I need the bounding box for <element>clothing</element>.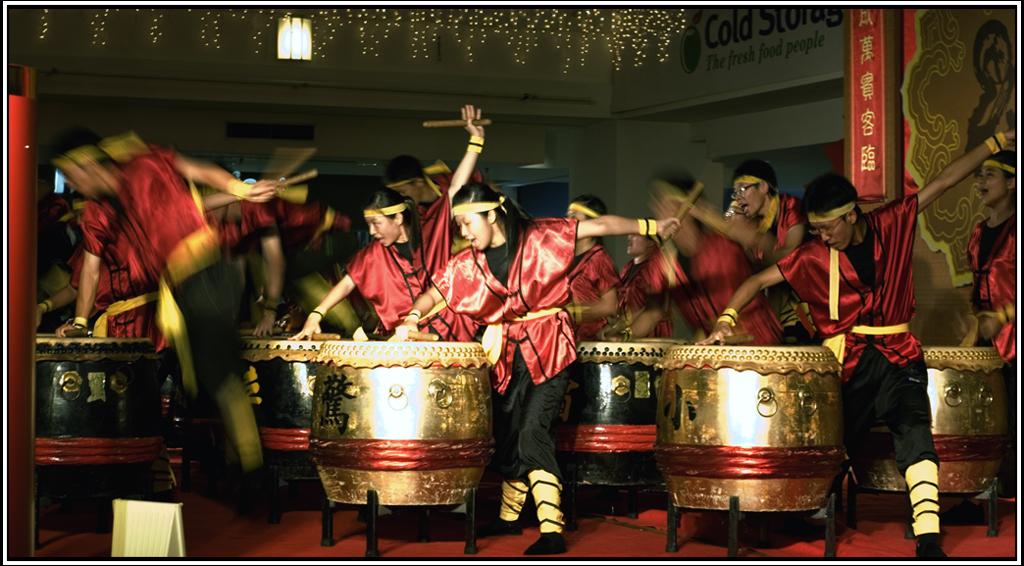
Here it is: l=747, t=191, r=821, b=330.
